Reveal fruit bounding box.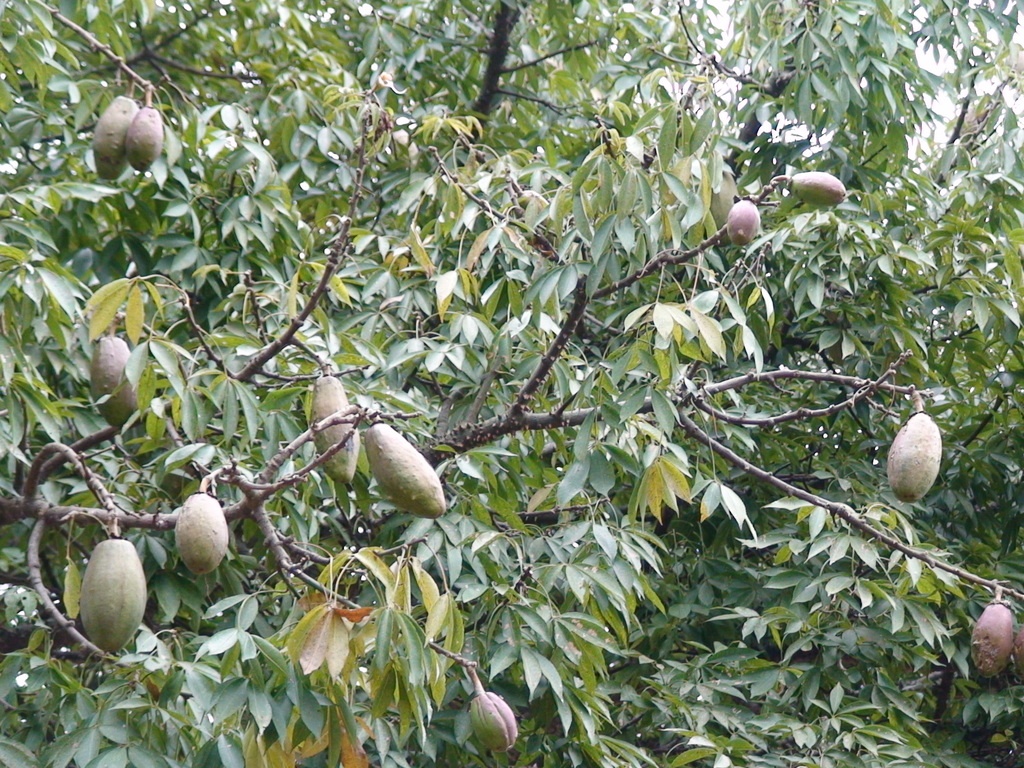
Revealed: 83:338:138:428.
